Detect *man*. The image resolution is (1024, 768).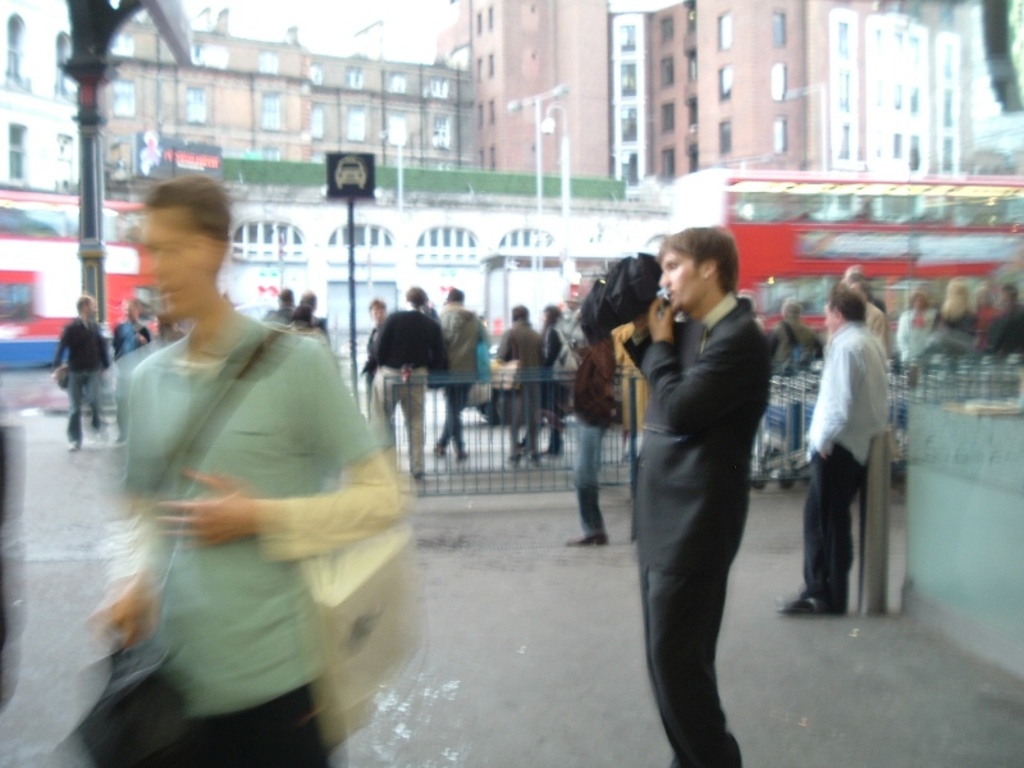
box=[495, 305, 545, 466].
